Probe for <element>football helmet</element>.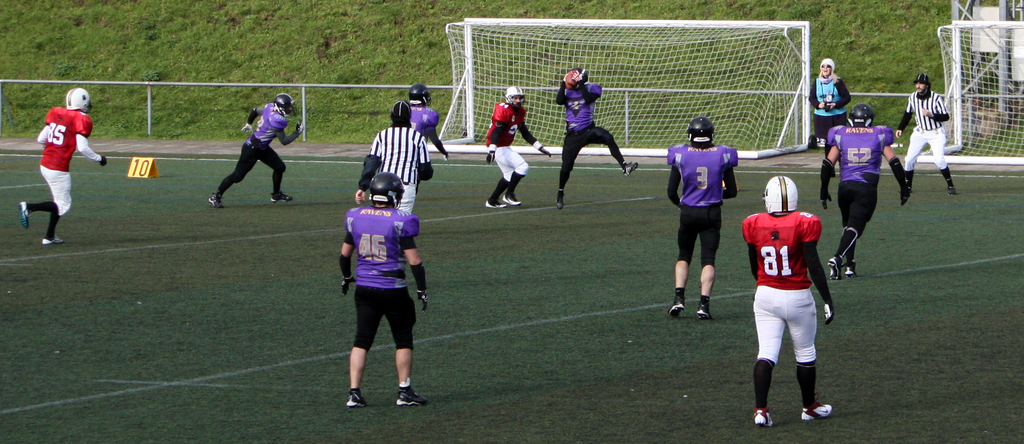
Probe result: crop(270, 94, 299, 115).
